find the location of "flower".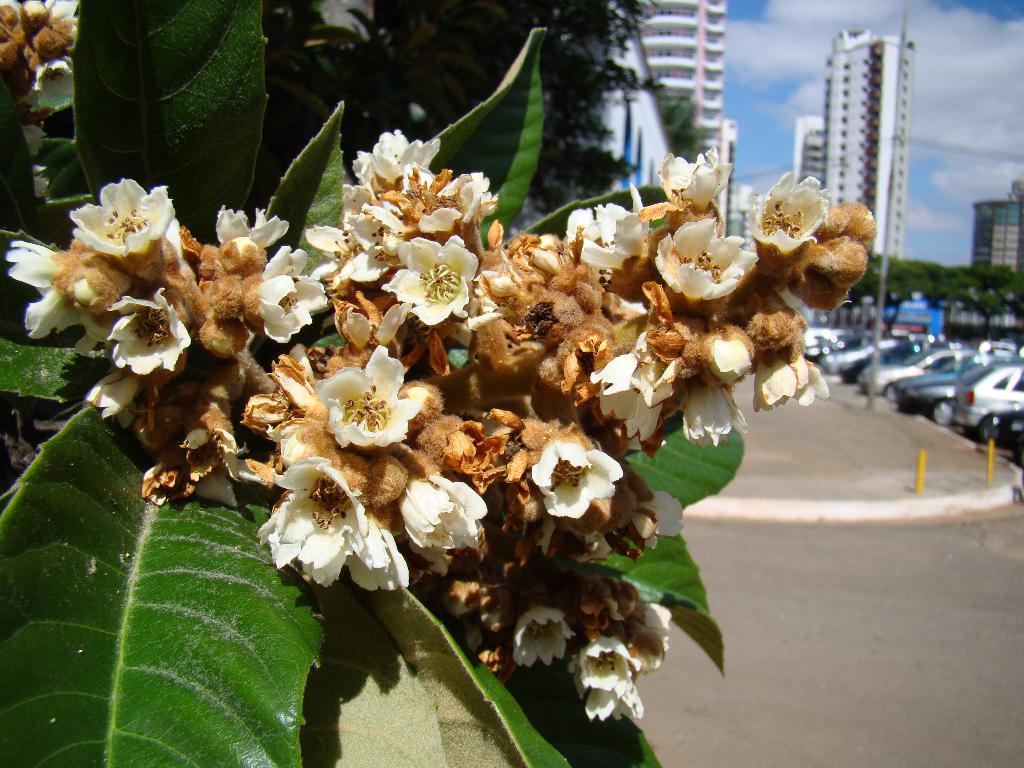
Location: locate(0, 0, 97, 115).
